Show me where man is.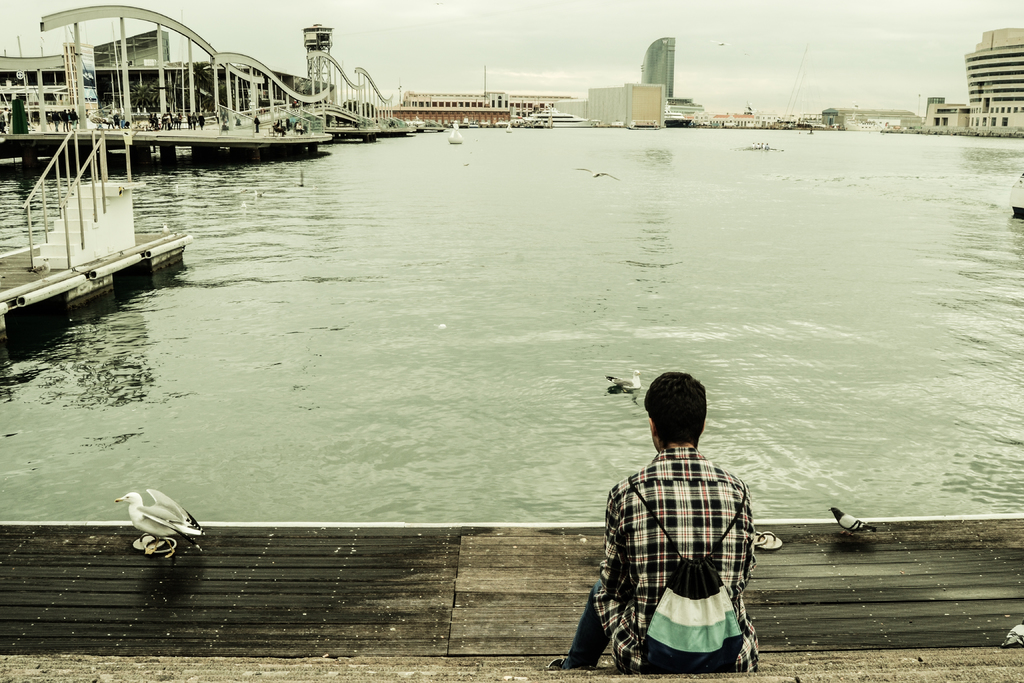
man is at (584, 362, 730, 659).
